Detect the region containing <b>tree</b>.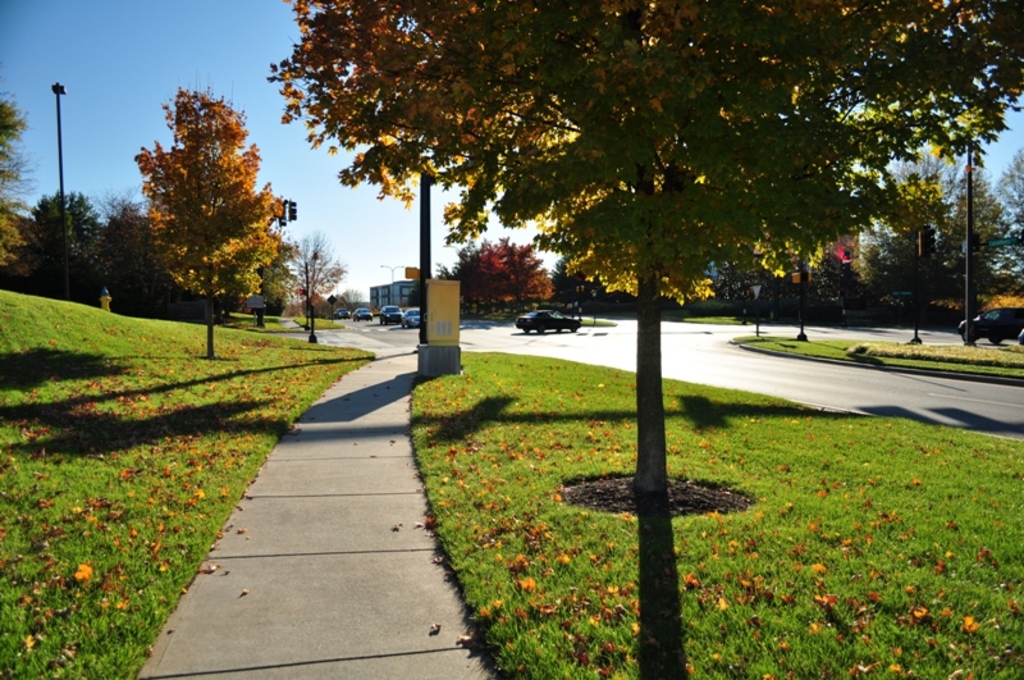
<bbox>287, 231, 347, 342</bbox>.
